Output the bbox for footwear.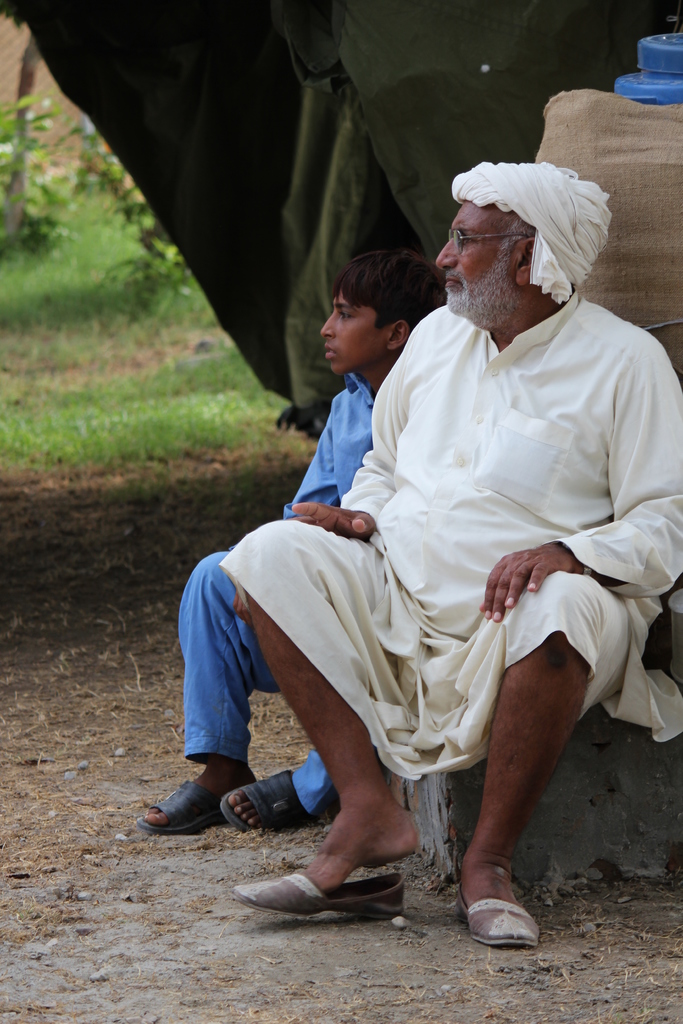
<bbox>453, 875, 539, 945</bbox>.
